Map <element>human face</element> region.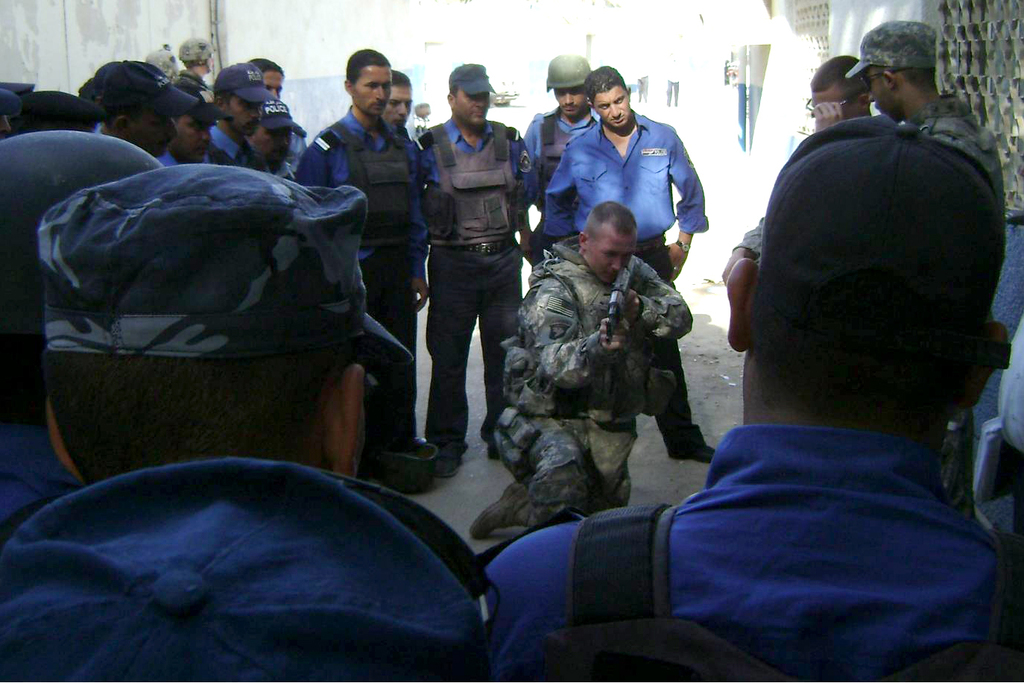
Mapped to 389:91:410:129.
